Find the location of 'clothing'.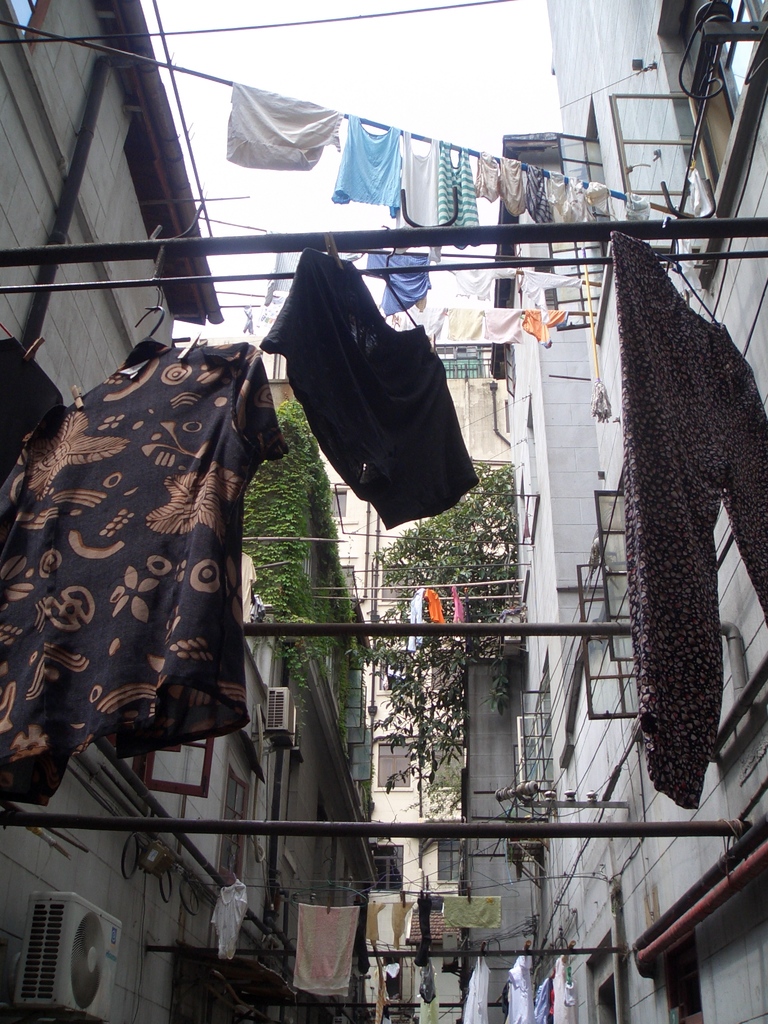
Location: Rect(611, 231, 767, 808).
